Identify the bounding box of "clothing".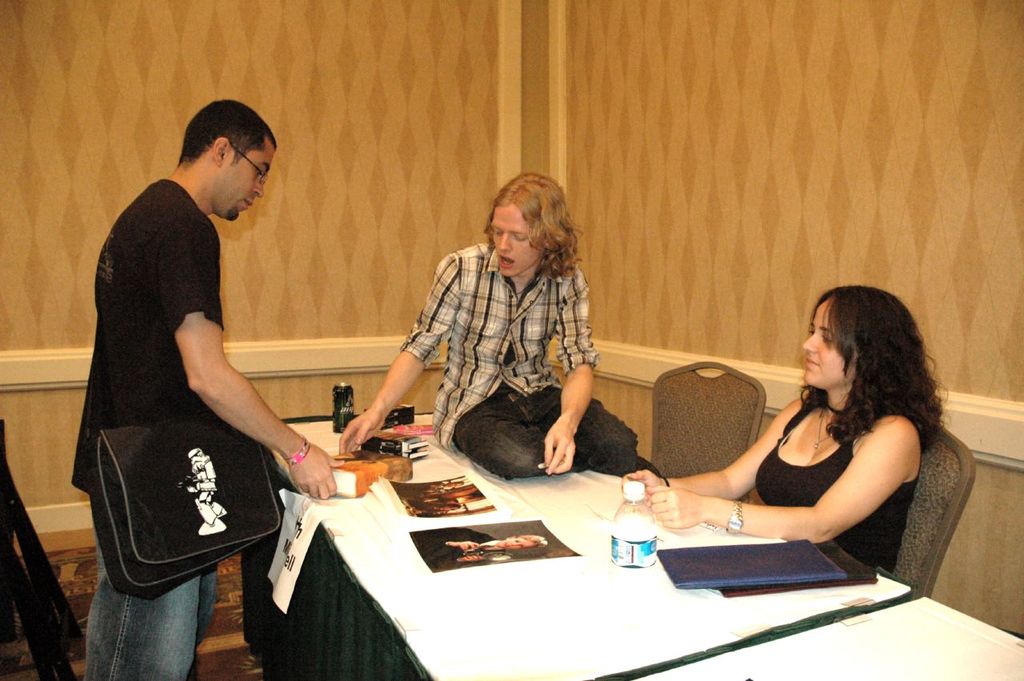
left=758, top=396, right=922, bottom=588.
